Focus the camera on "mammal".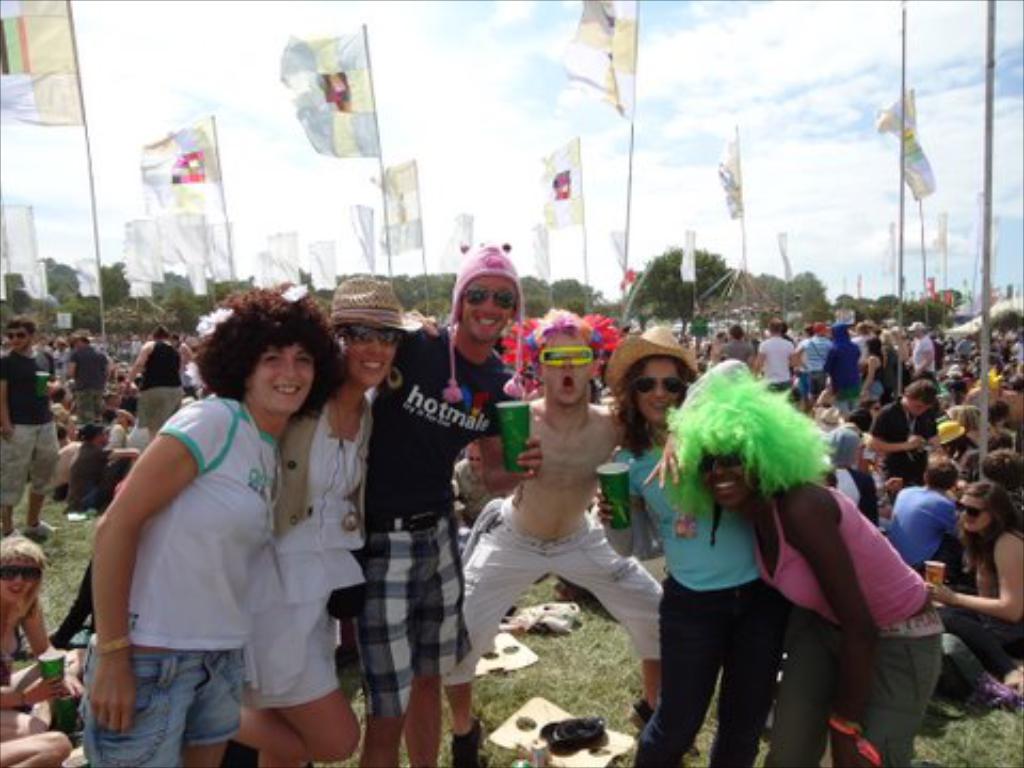
Focus region: <box>666,361,947,766</box>.
